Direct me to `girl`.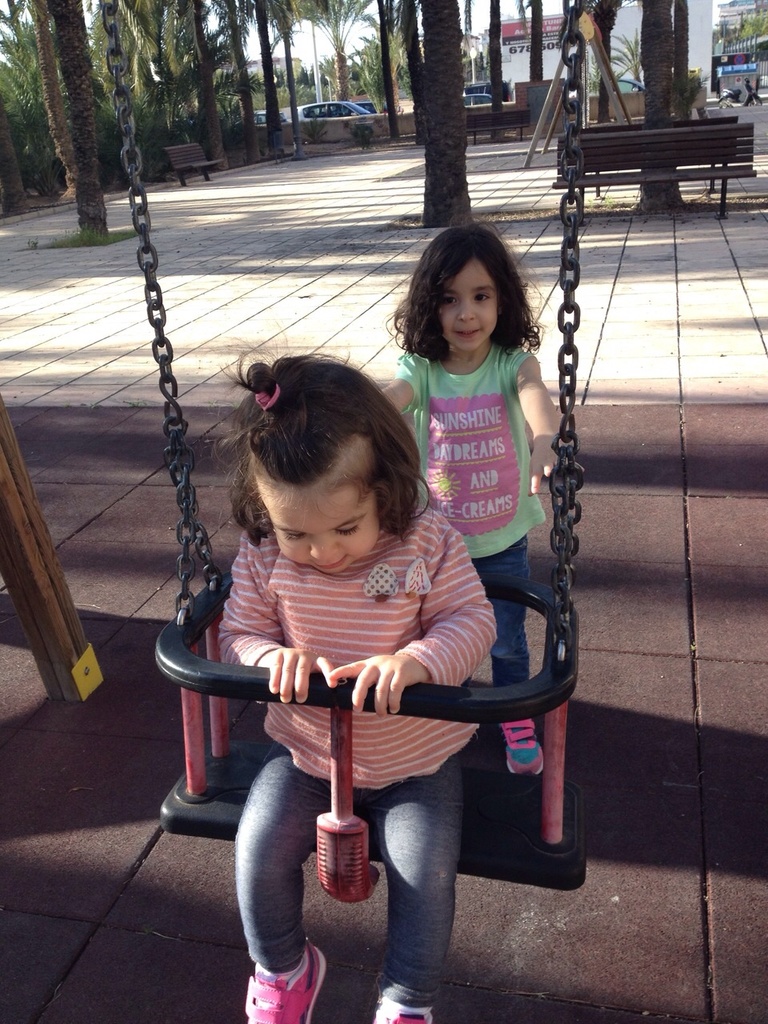
Direction: 218 348 498 1023.
